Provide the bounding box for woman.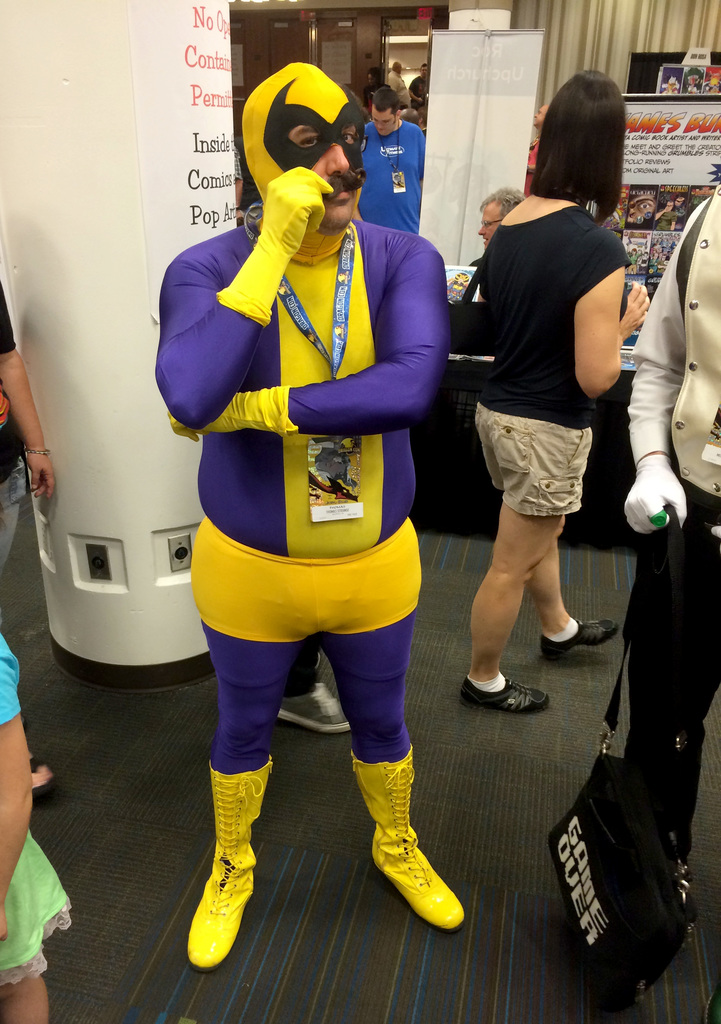
(x1=455, y1=92, x2=642, y2=747).
